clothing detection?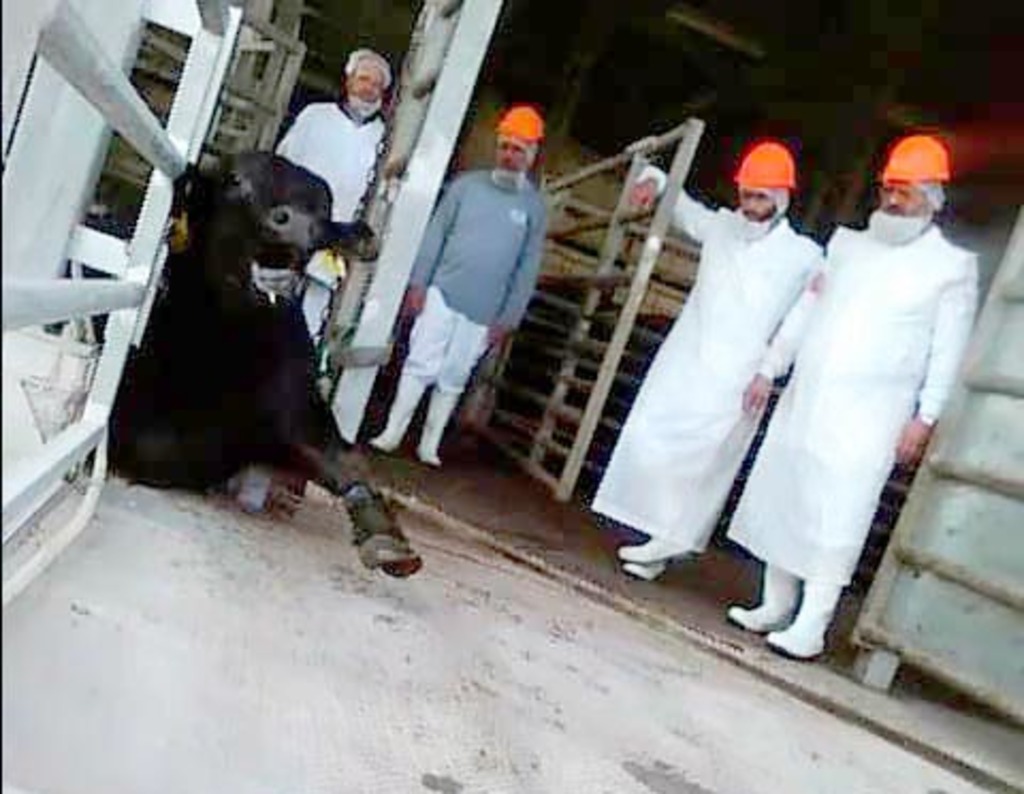
region(736, 122, 986, 651)
